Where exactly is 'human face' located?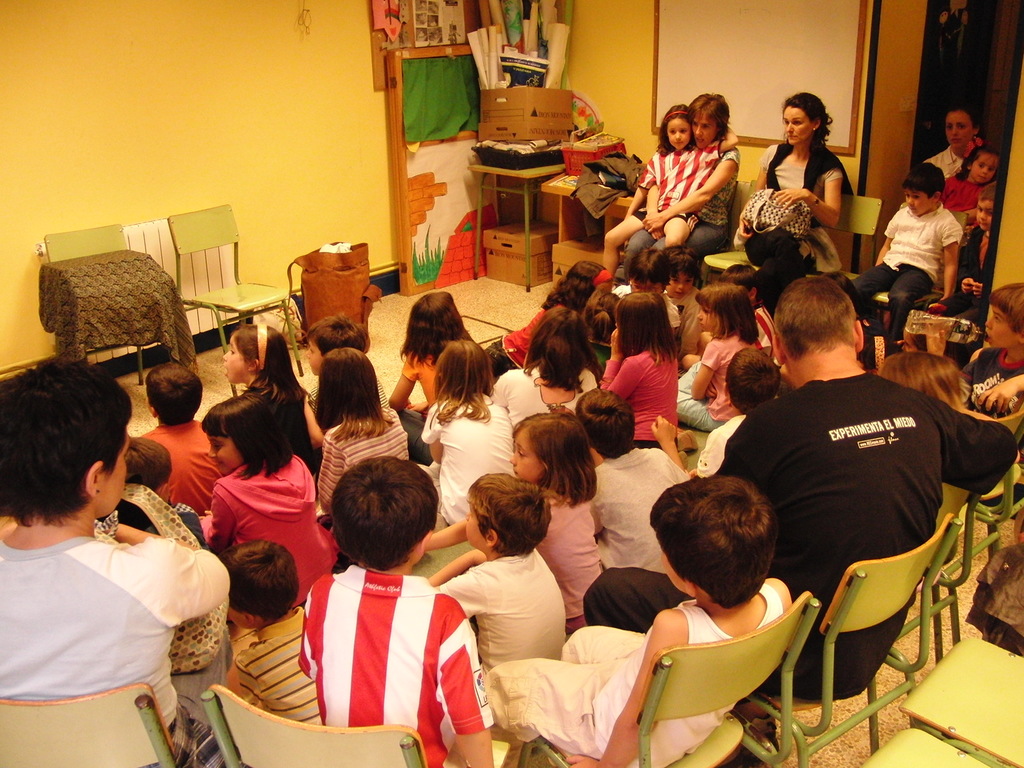
Its bounding box is {"left": 102, "top": 424, "right": 132, "bottom": 516}.
